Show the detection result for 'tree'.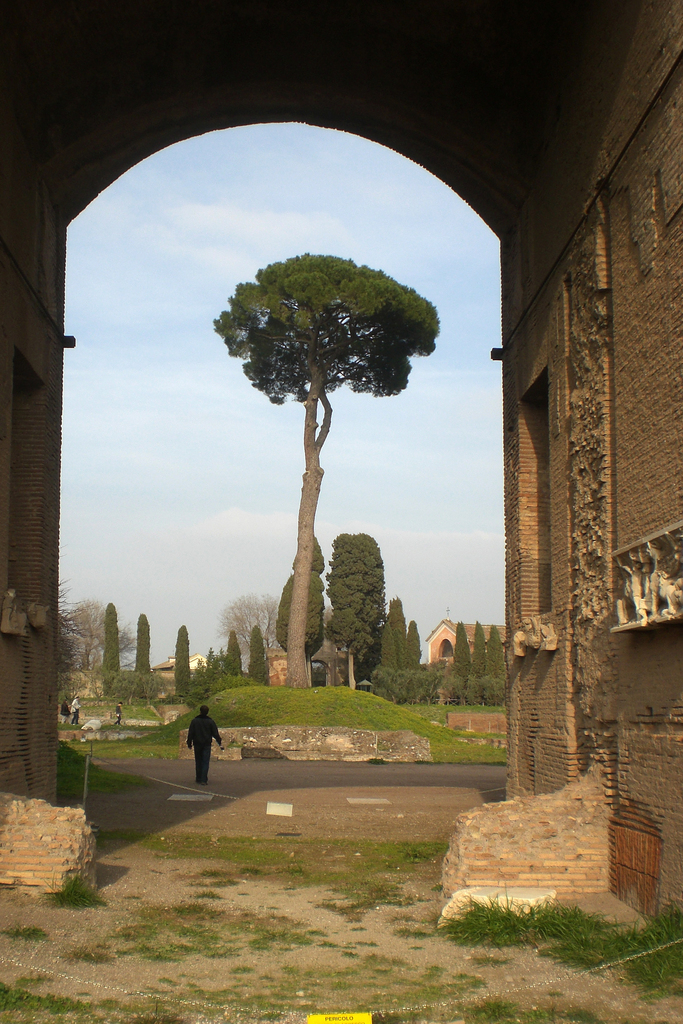
x1=383 y1=616 x2=397 y2=667.
